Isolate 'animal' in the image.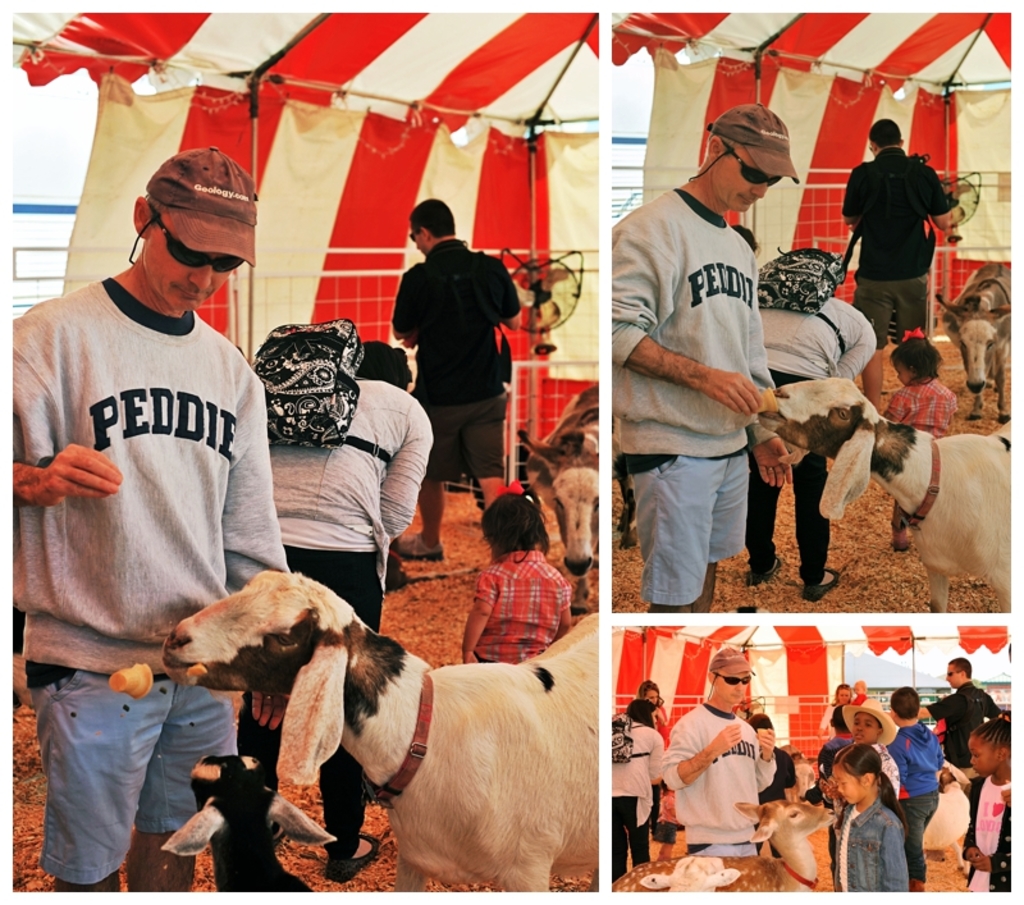
Isolated region: (745, 370, 1011, 613).
